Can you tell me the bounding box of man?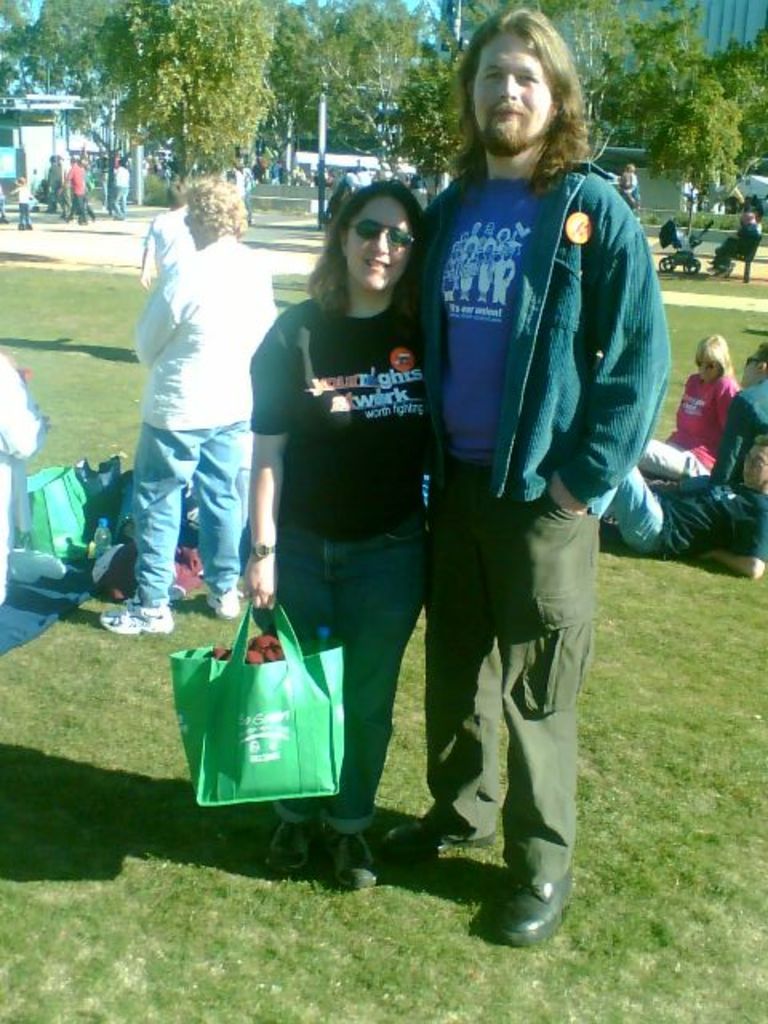
select_region(613, 445, 766, 586).
